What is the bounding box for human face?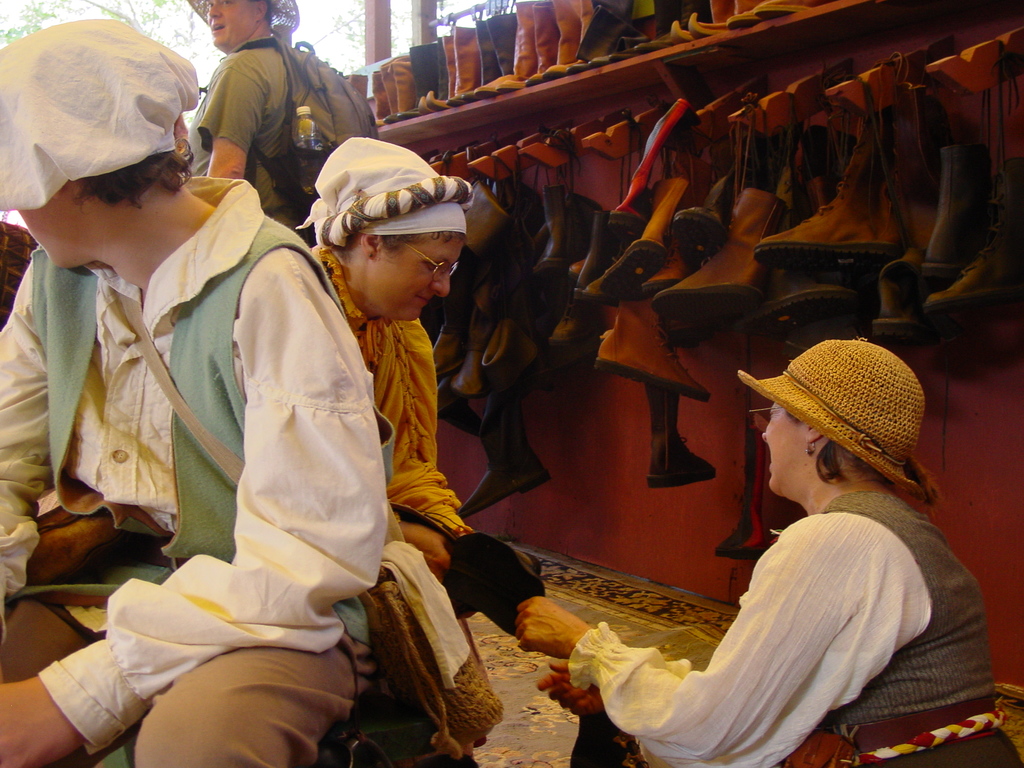
box(760, 396, 810, 492).
